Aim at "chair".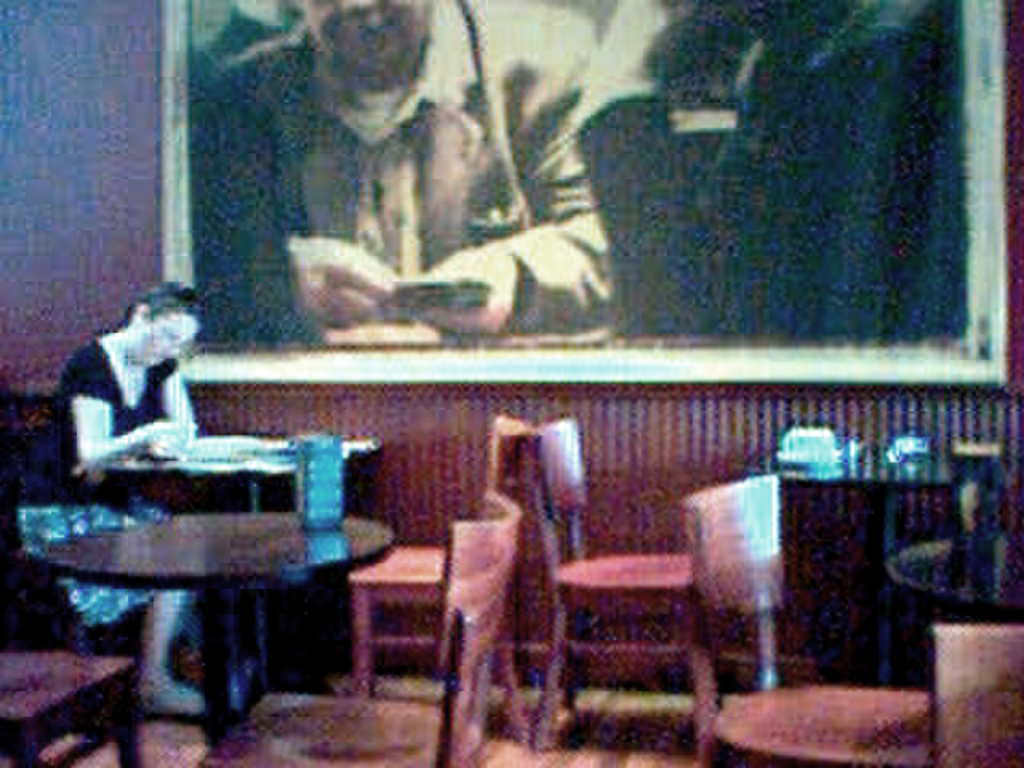
Aimed at (347,416,534,744).
